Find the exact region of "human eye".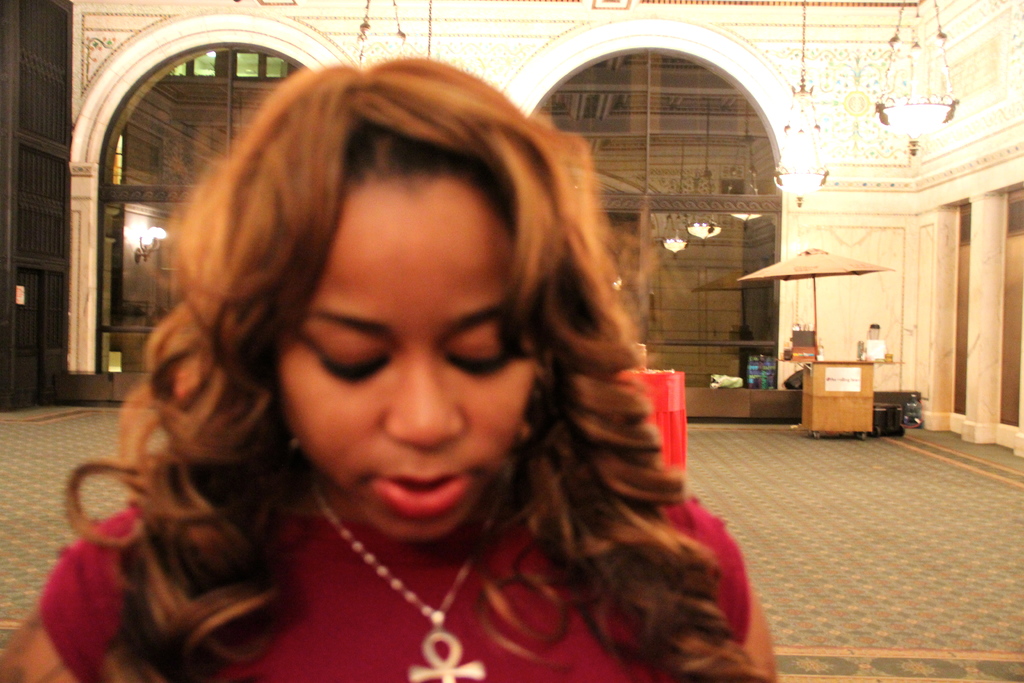
Exact region: bbox=[309, 335, 392, 380].
